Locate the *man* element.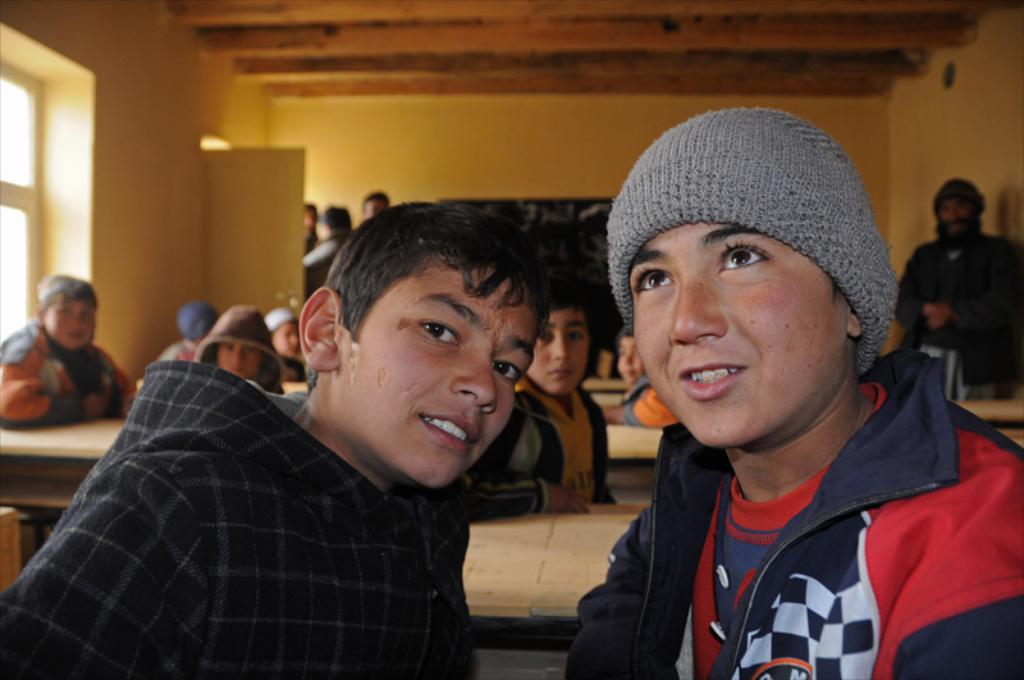
Element bbox: bbox(516, 91, 1023, 679).
